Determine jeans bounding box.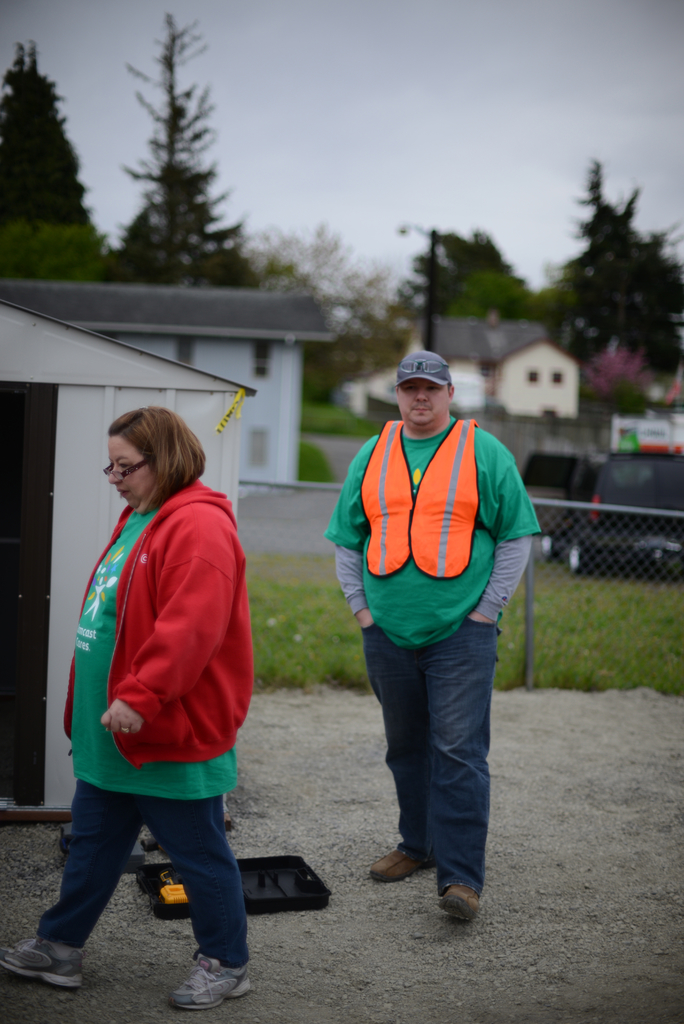
Determined: bbox=[359, 615, 504, 898].
